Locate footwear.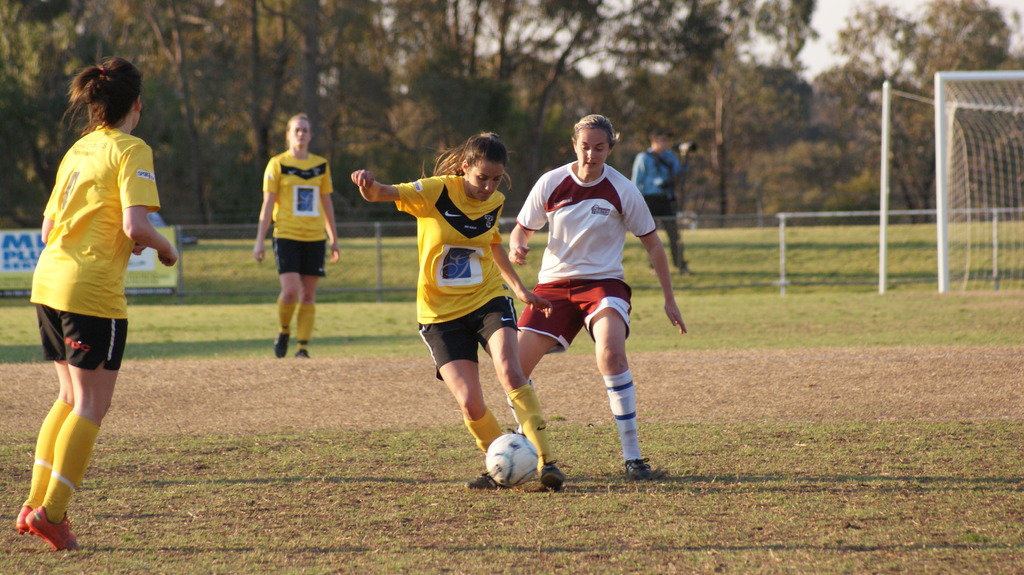
Bounding box: detection(541, 461, 564, 489).
